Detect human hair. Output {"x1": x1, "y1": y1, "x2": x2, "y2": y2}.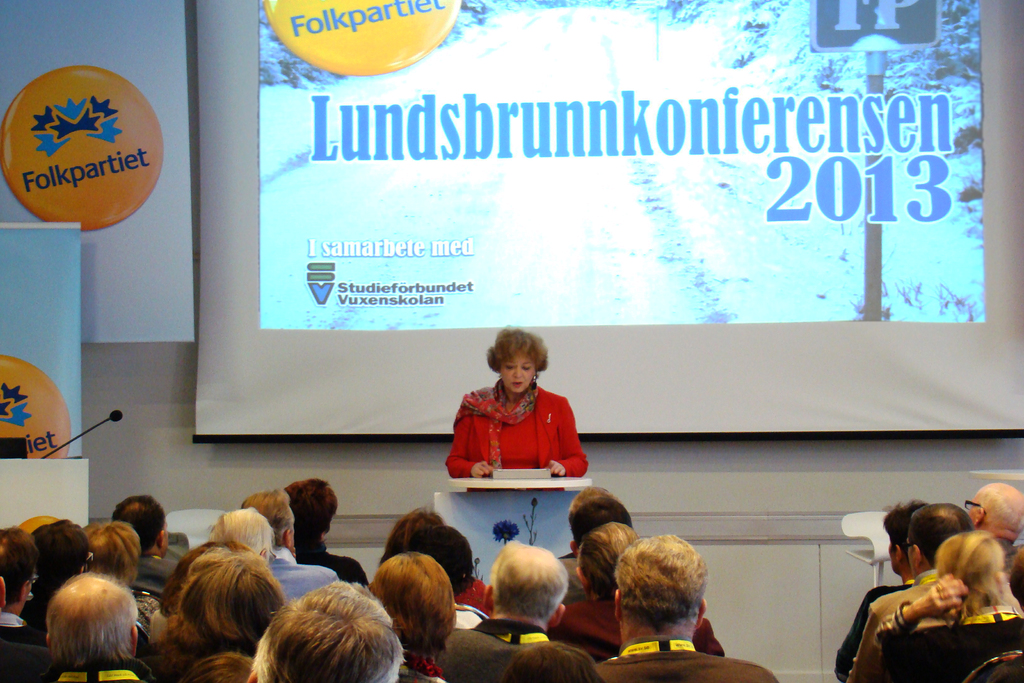
{"x1": 241, "y1": 490, "x2": 294, "y2": 545}.
